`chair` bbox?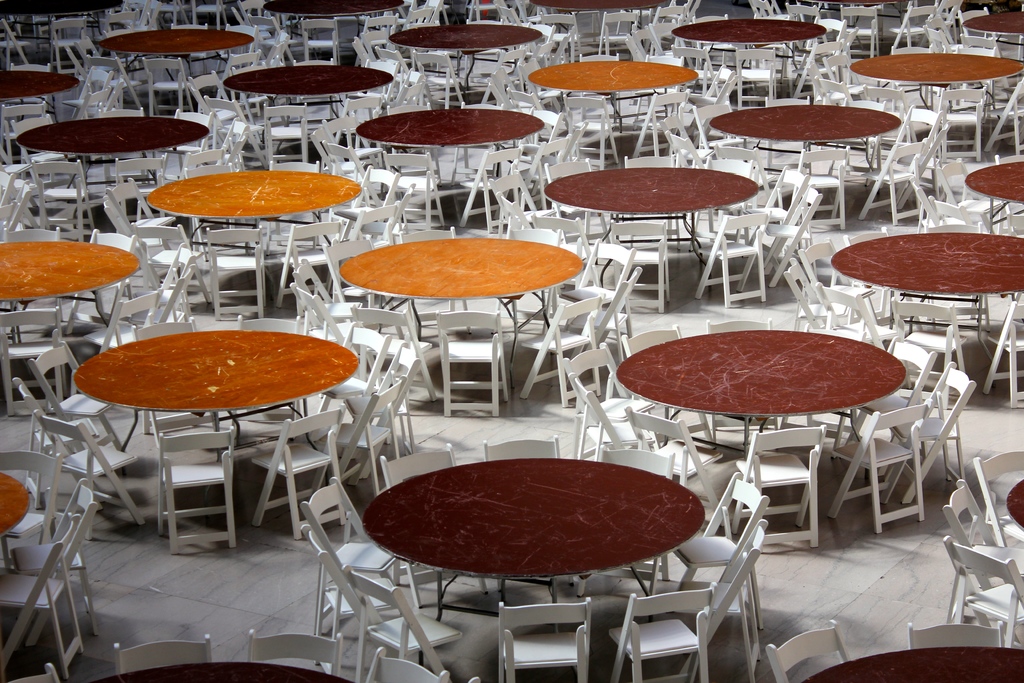
Rect(344, 567, 460, 682)
